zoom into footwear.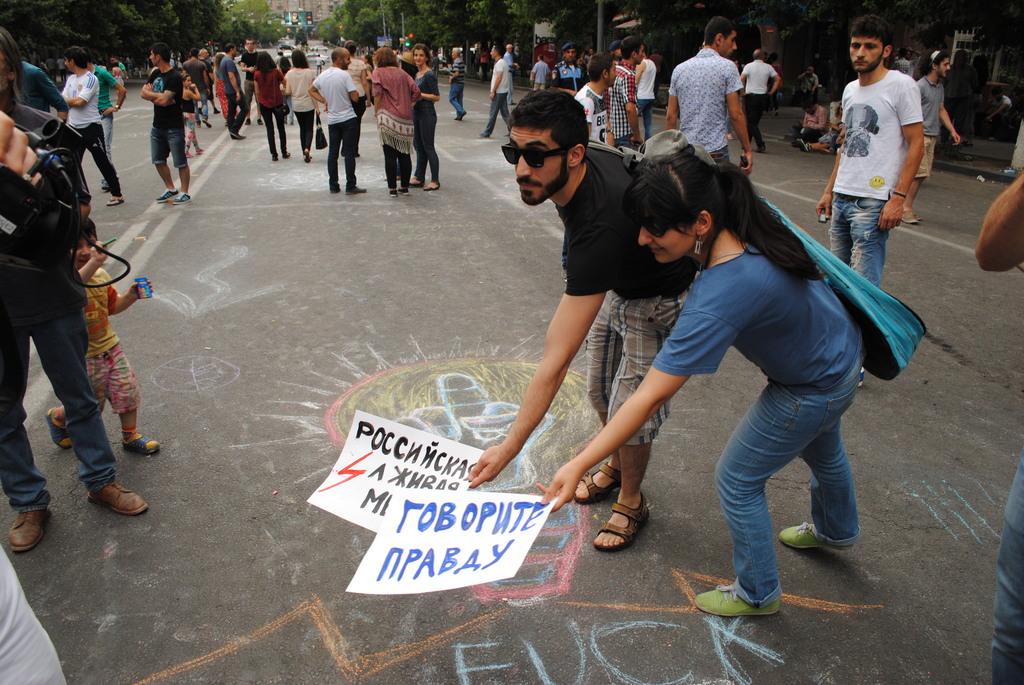
Zoom target: (901, 212, 921, 224).
